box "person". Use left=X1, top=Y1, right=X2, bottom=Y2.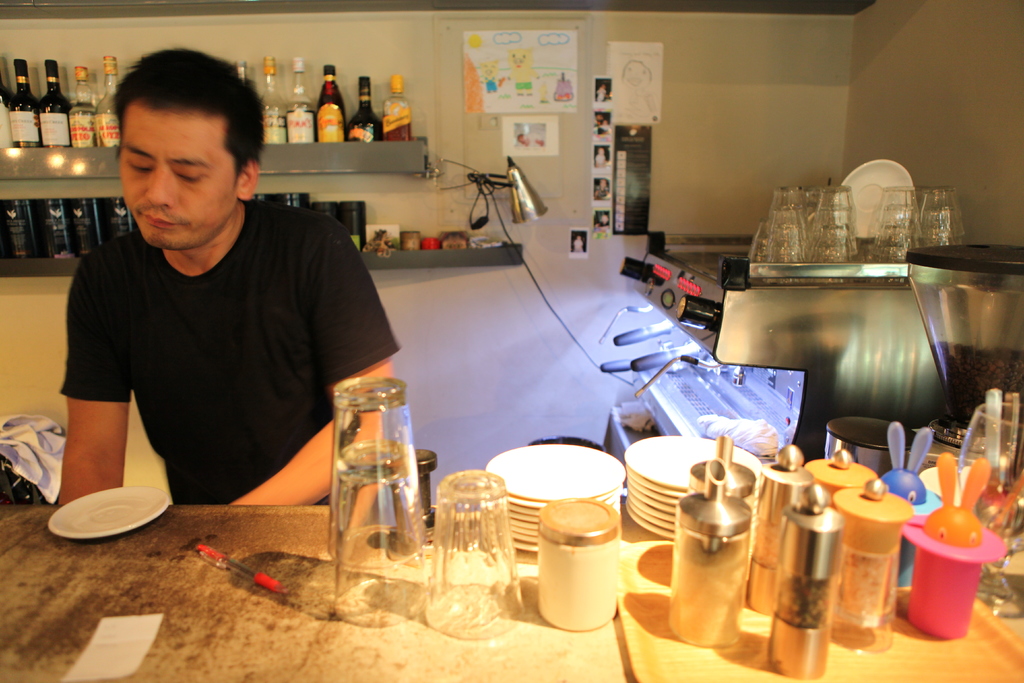
left=609, top=63, right=656, bottom=118.
